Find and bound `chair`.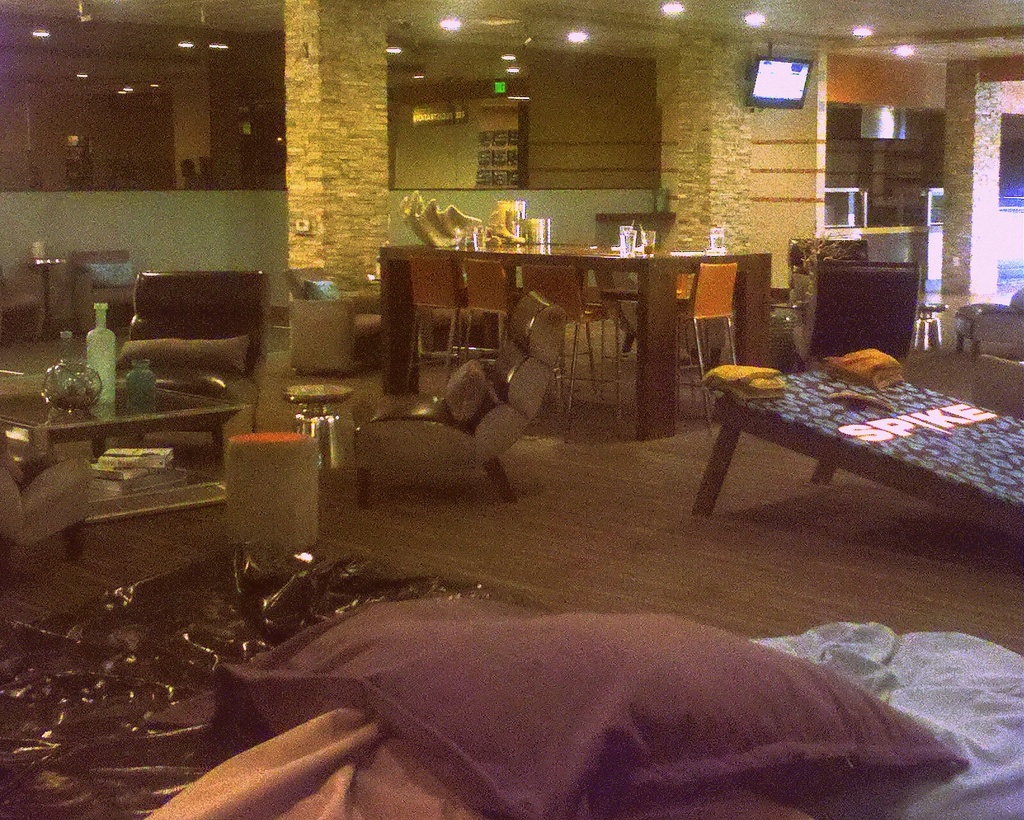
Bound: crop(0, 439, 97, 562).
